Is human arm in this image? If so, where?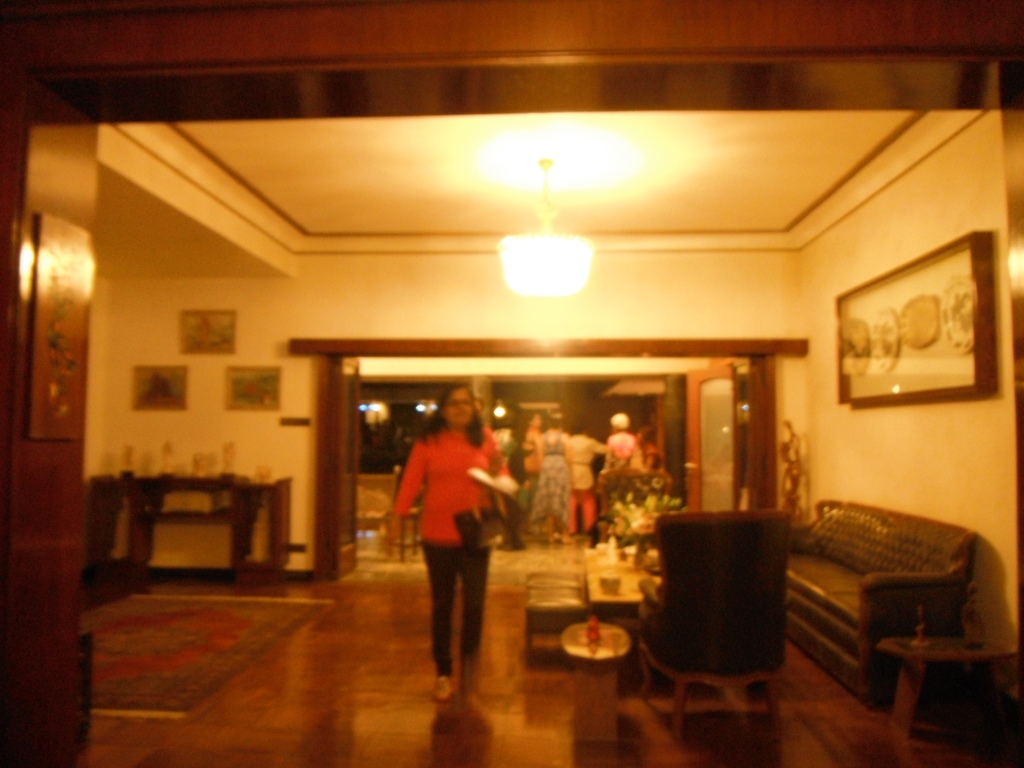
Yes, at 481/431/520/495.
